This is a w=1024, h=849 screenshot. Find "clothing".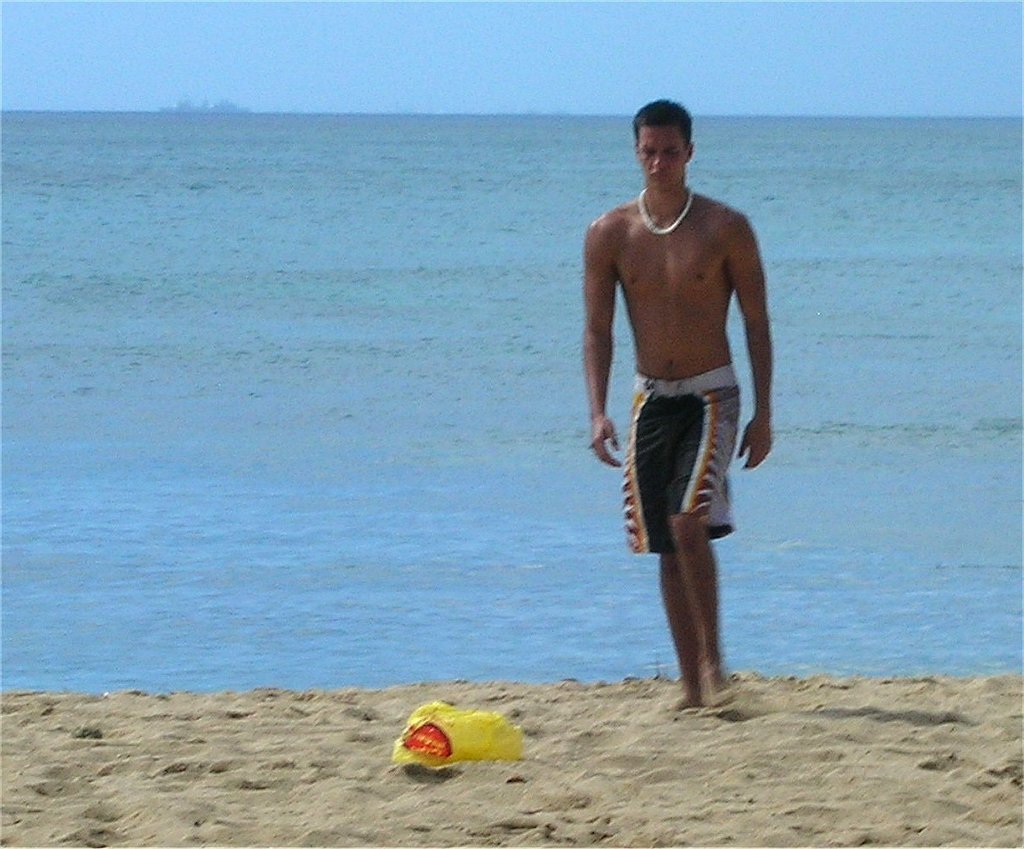
Bounding box: box(609, 367, 744, 560).
